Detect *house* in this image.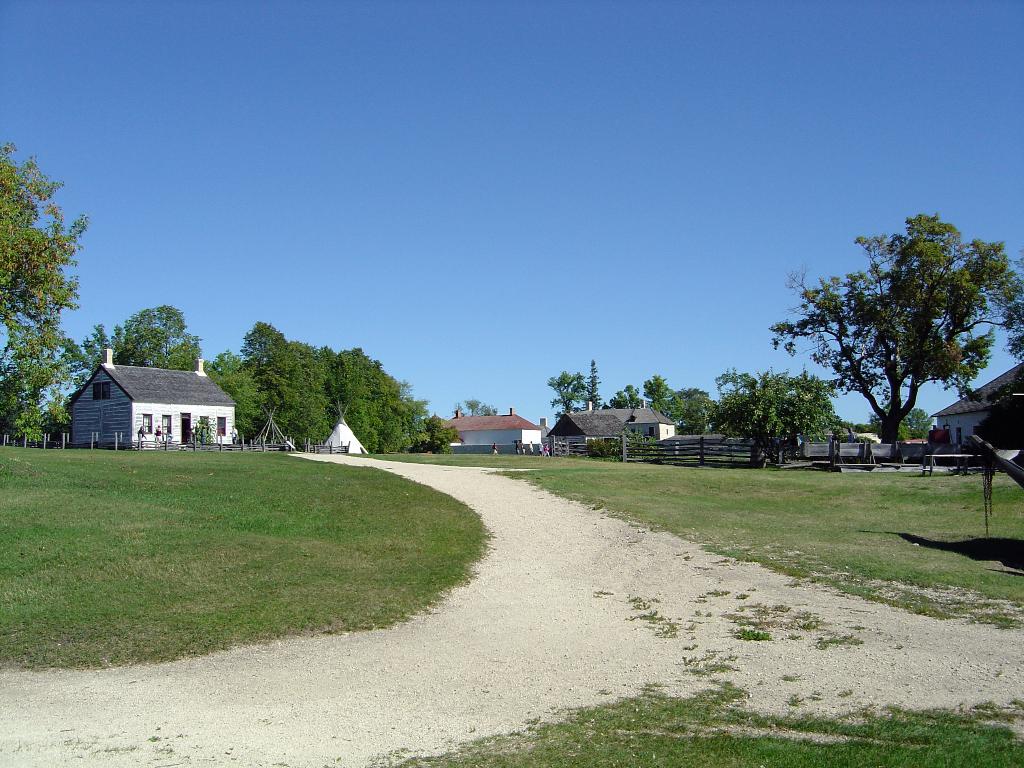
Detection: [59,353,253,454].
